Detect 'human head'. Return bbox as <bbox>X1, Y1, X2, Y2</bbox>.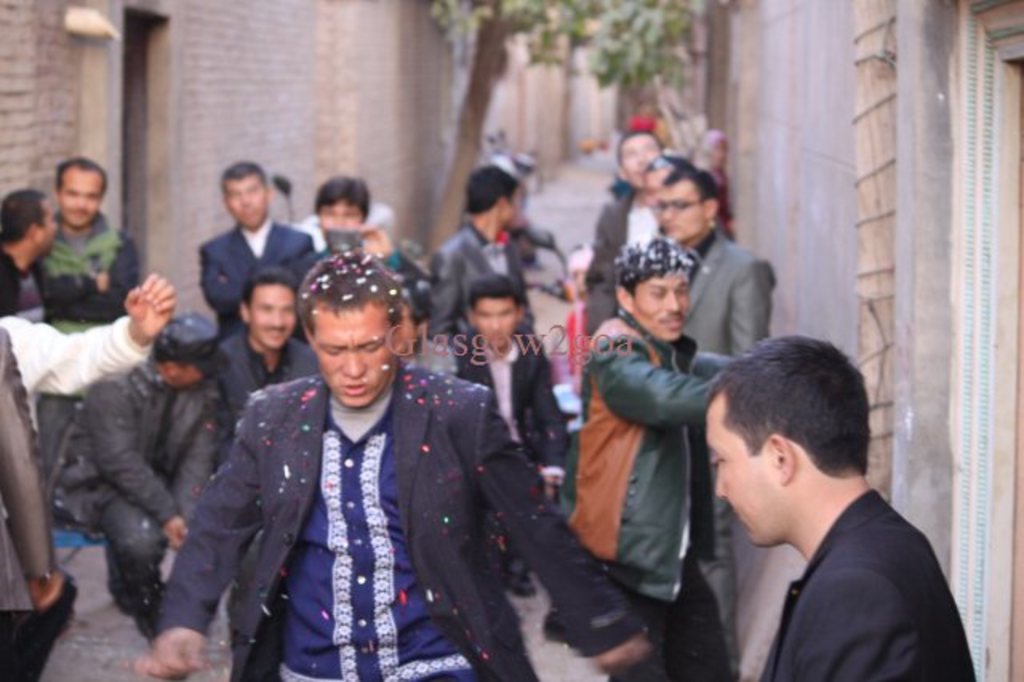
<bbox>466, 275, 525, 346</bbox>.
